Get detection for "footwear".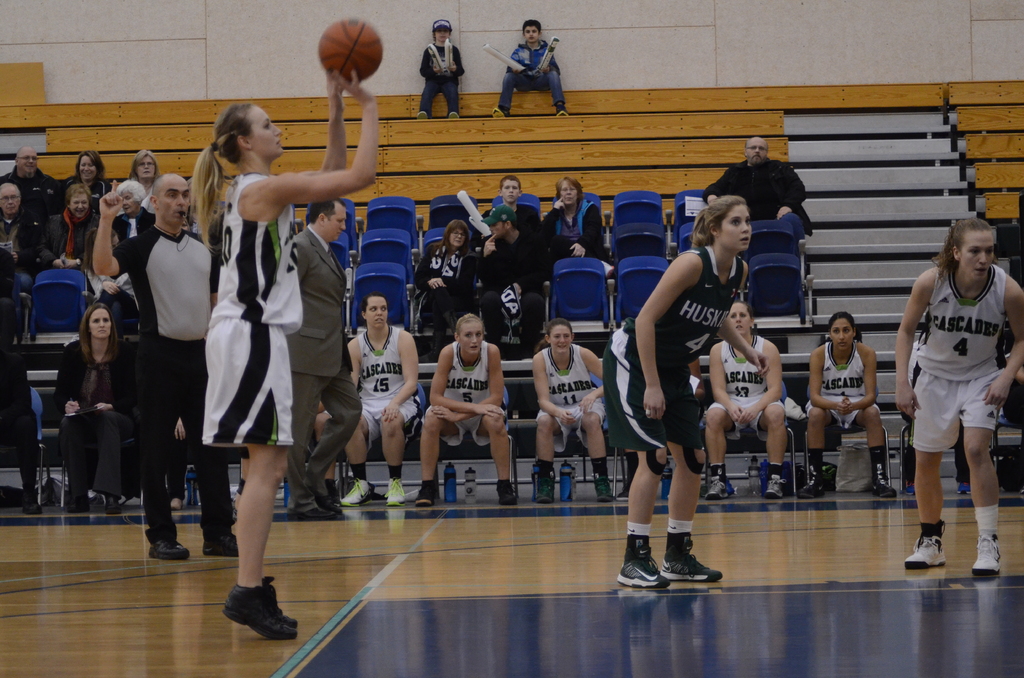
Detection: 497,487,518,506.
